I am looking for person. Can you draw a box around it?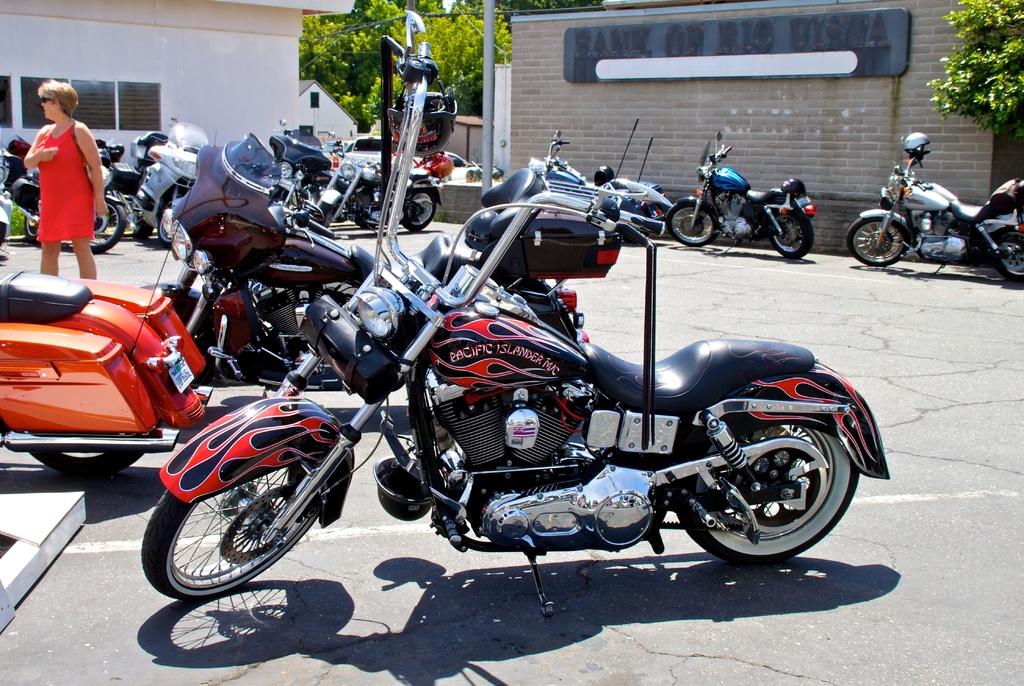
Sure, the bounding box is pyautogui.locateOnScreen(22, 79, 106, 282).
